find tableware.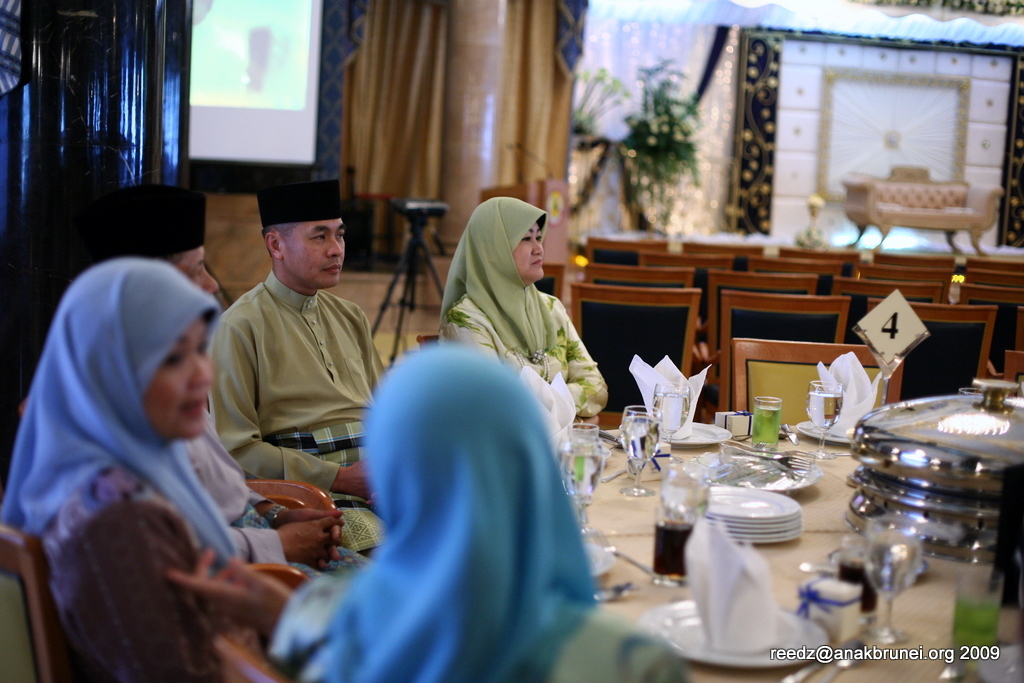
[x1=937, y1=655, x2=965, y2=682].
